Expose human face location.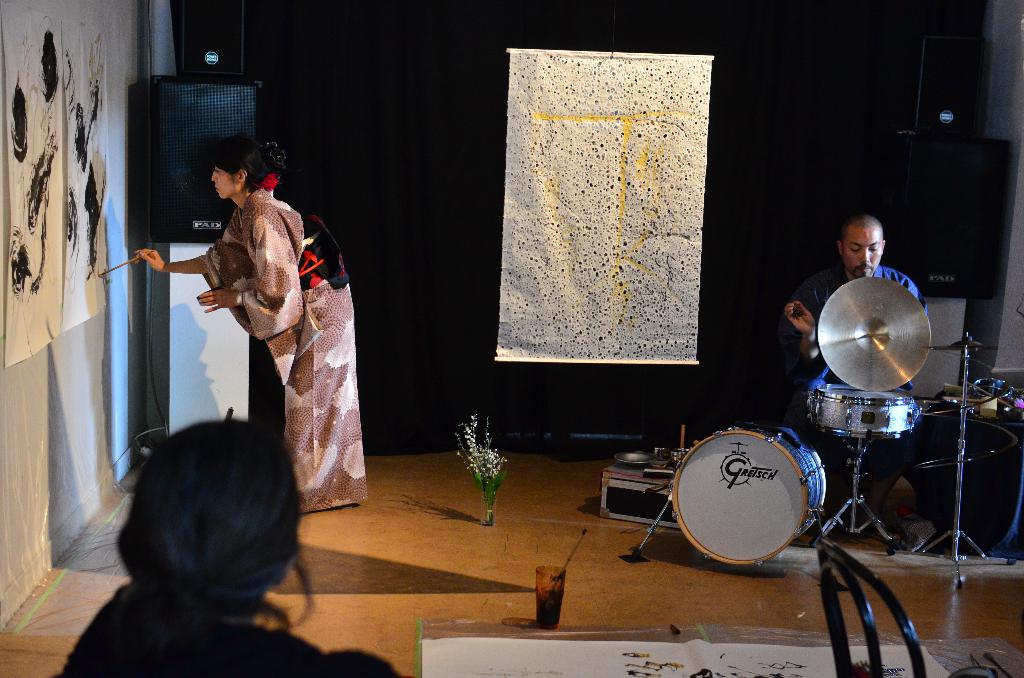
Exposed at {"left": 842, "top": 230, "right": 883, "bottom": 278}.
